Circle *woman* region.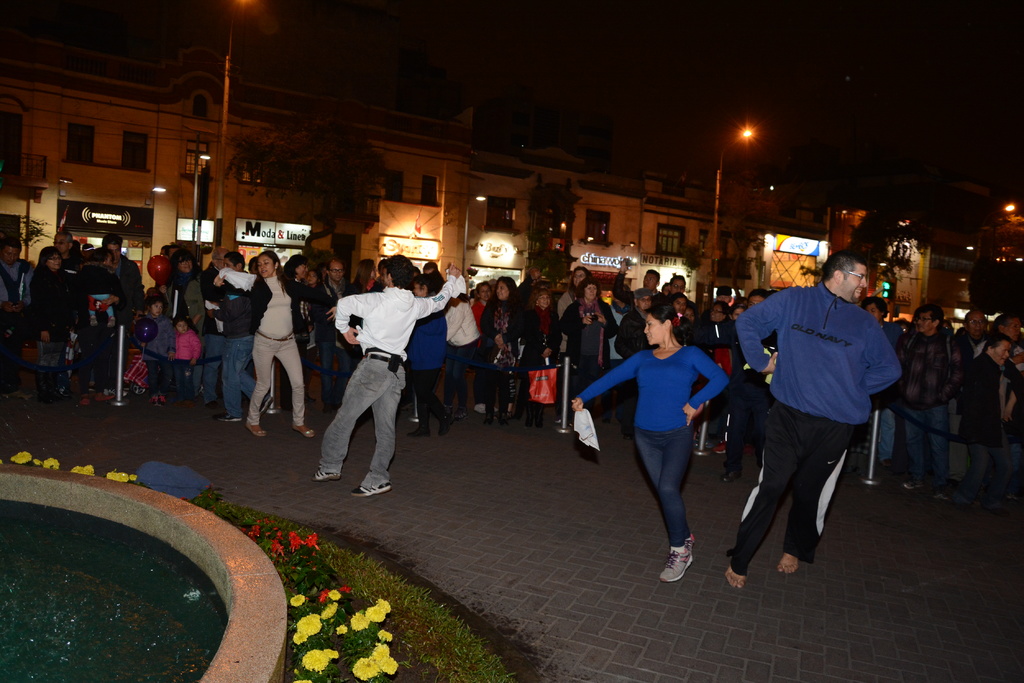
Region: 26,246,74,328.
